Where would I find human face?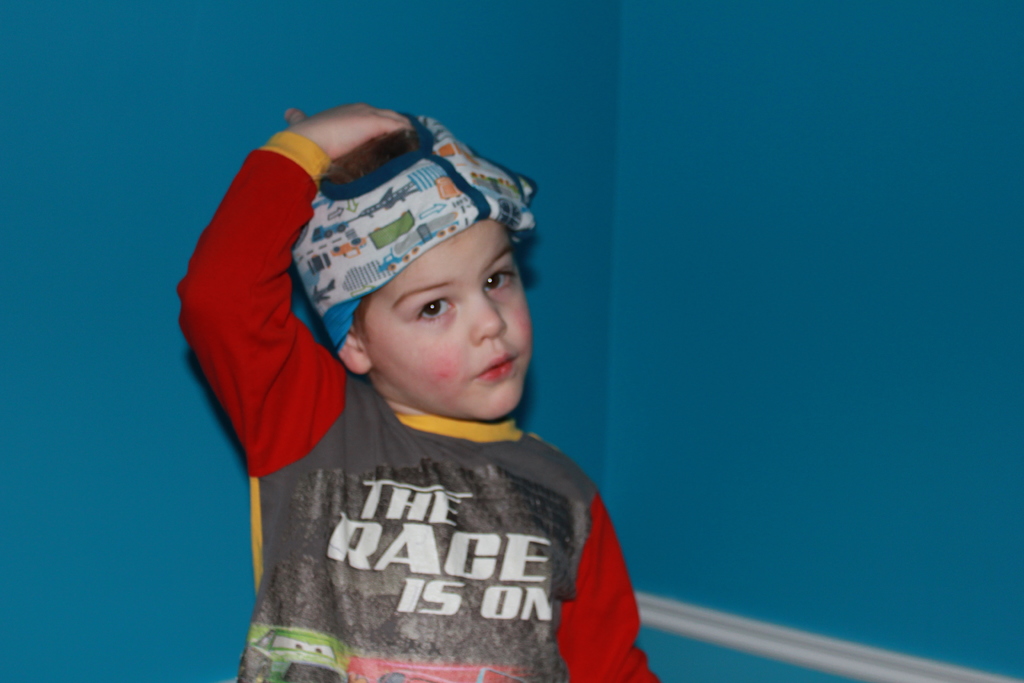
At 359, 219, 533, 428.
